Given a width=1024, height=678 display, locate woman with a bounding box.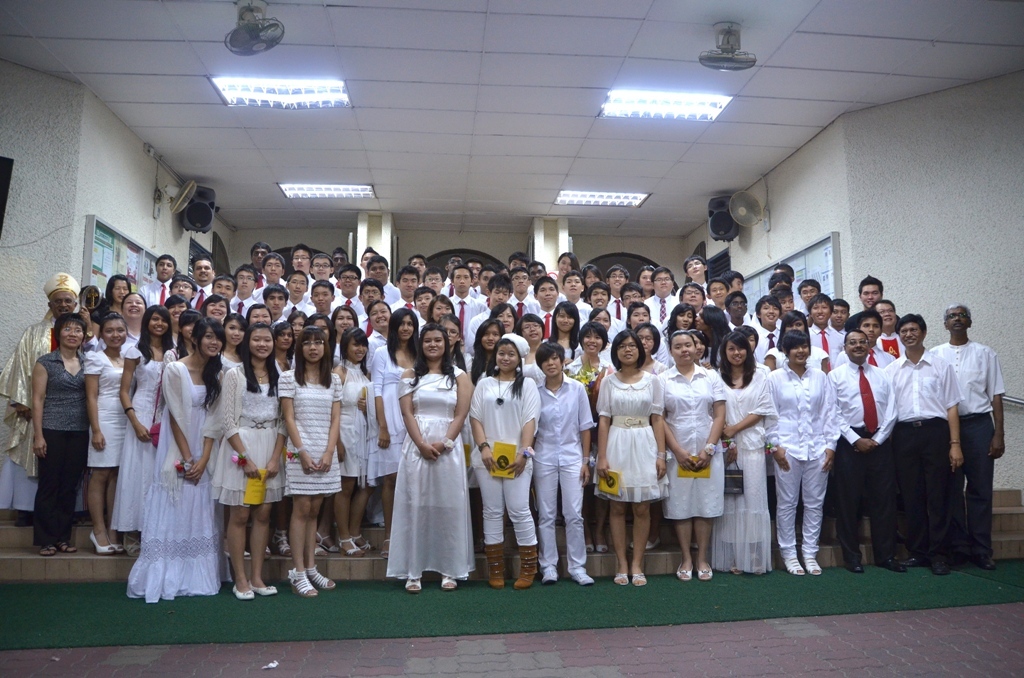
Located: bbox=(426, 312, 479, 379).
